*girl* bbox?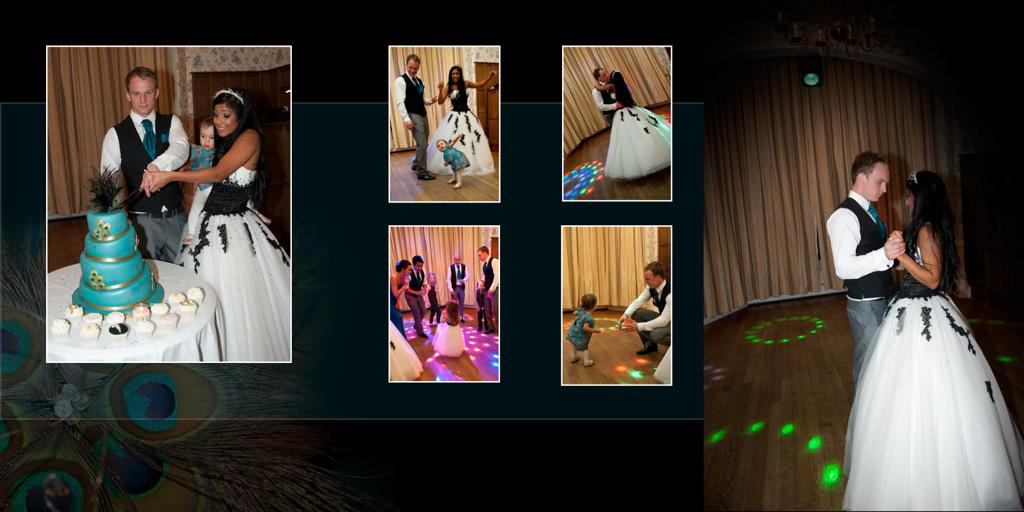
rect(390, 259, 410, 336)
